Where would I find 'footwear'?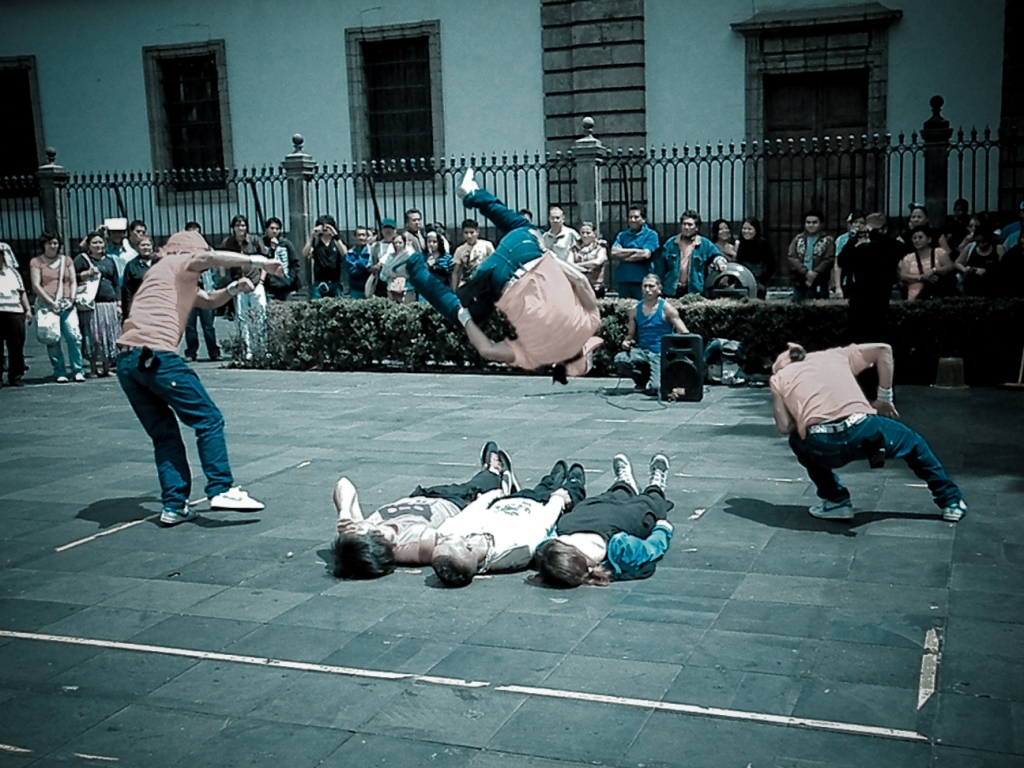
At <bbox>457, 164, 478, 200</bbox>.
